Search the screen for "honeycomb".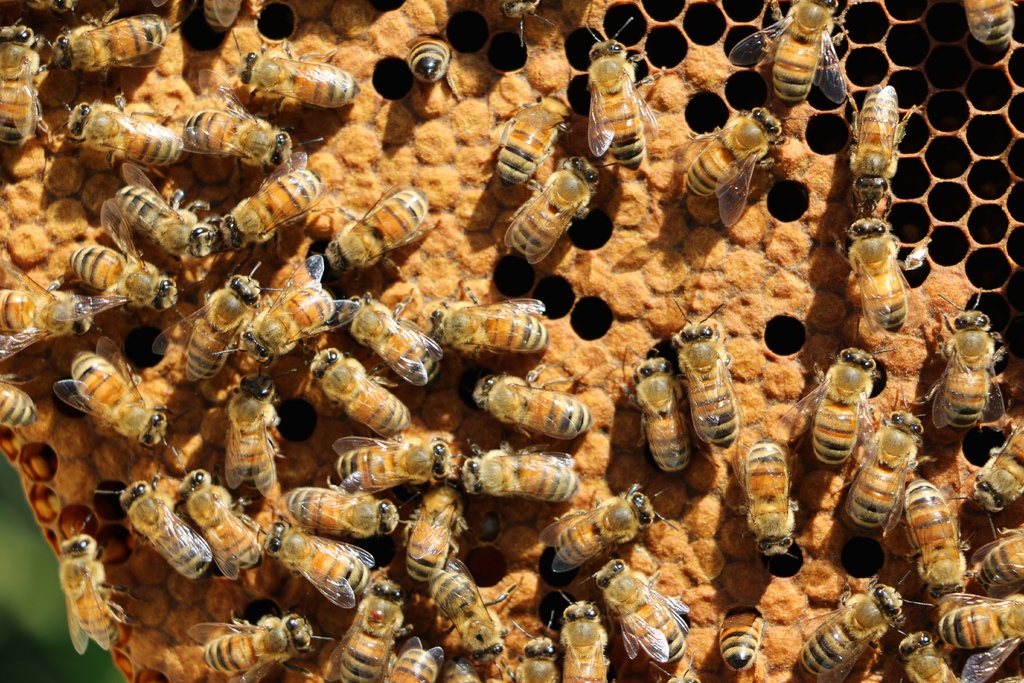
Found at (left=11, top=0, right=1023, bottom=682).
